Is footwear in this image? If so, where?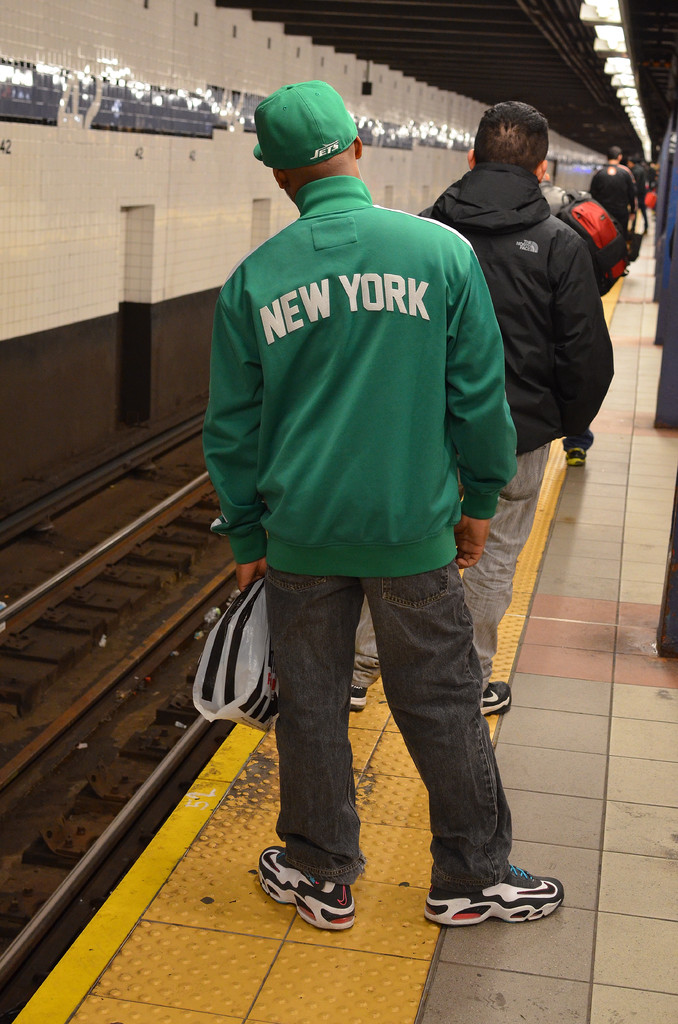
Yes, at bbox(480, 682, 508, 718).
